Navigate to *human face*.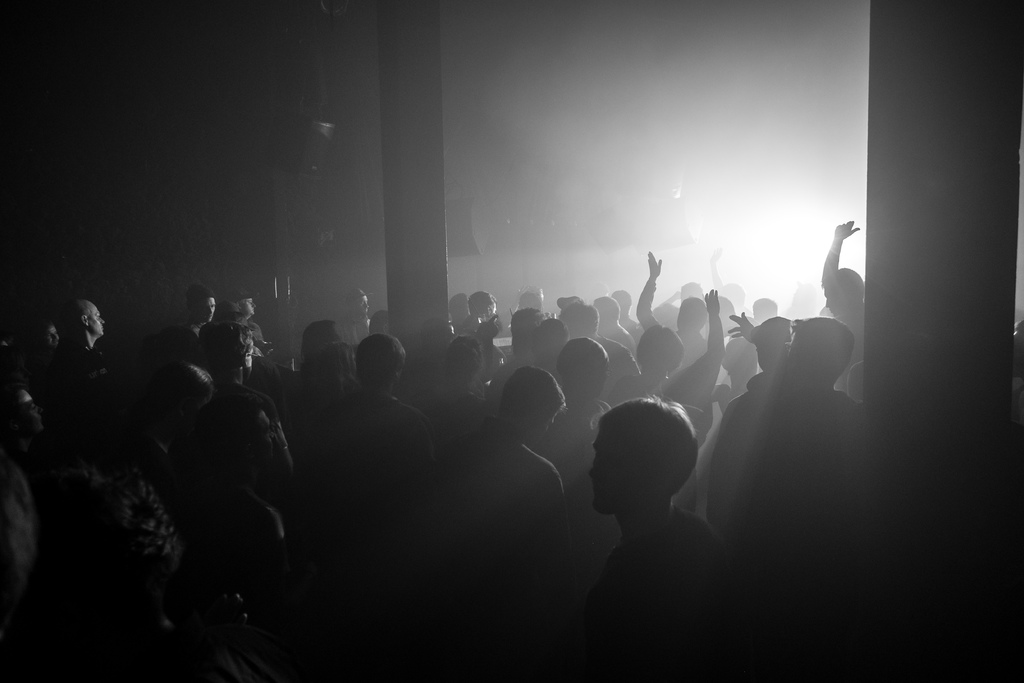
Navigation target: region(199, 294, 215, 322).
